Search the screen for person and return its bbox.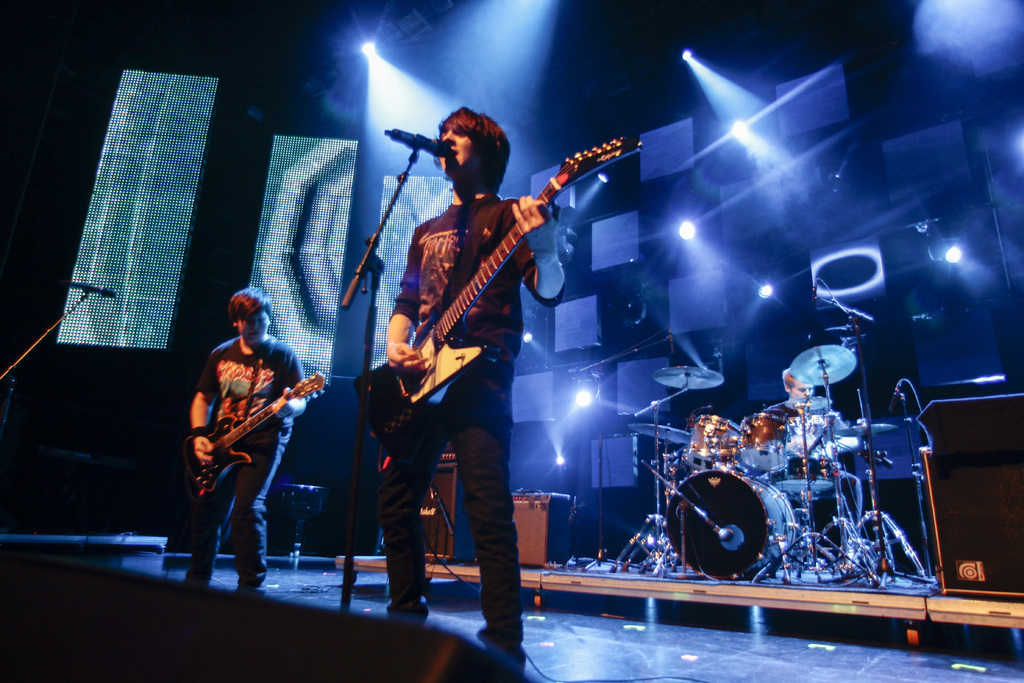
Found: detection(374, 108, 566, 682).
